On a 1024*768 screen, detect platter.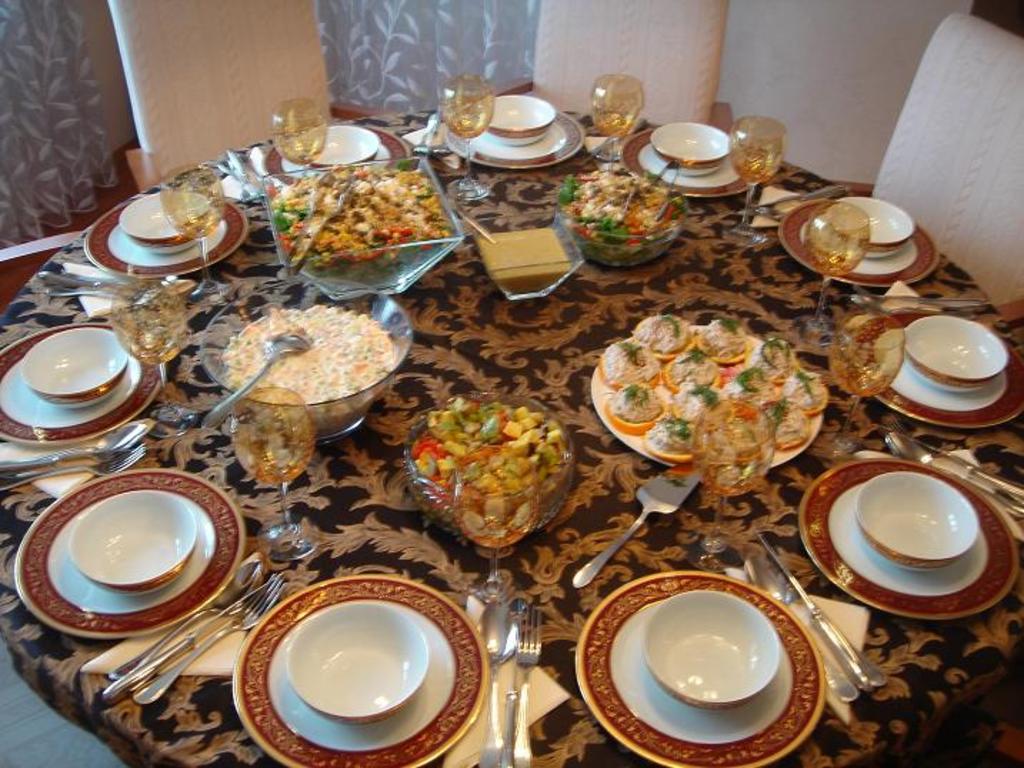
l=623, t=131, r=767, b=198.
